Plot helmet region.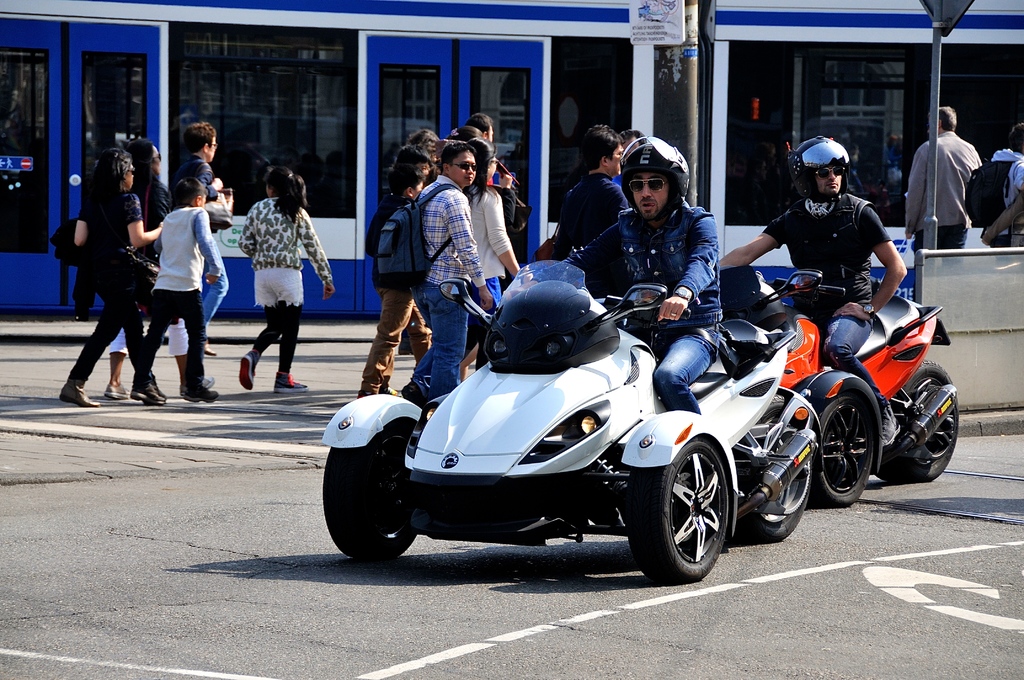
Plotted at <region>787, 134, 849, 202</region>.
